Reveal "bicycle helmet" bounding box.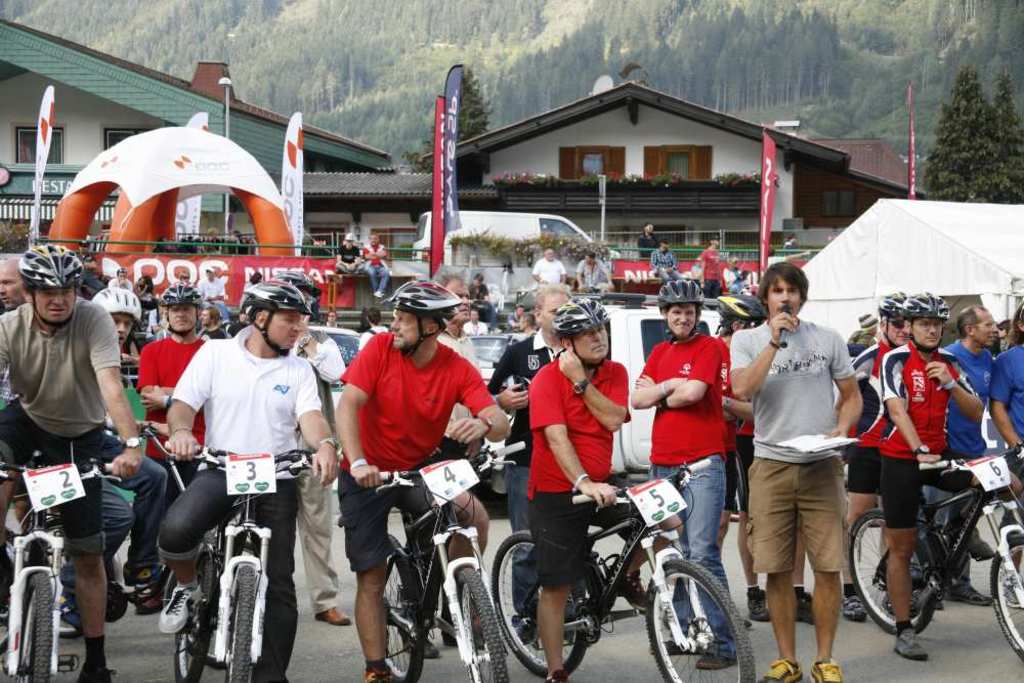
Revealed: [88,283,142,315].
